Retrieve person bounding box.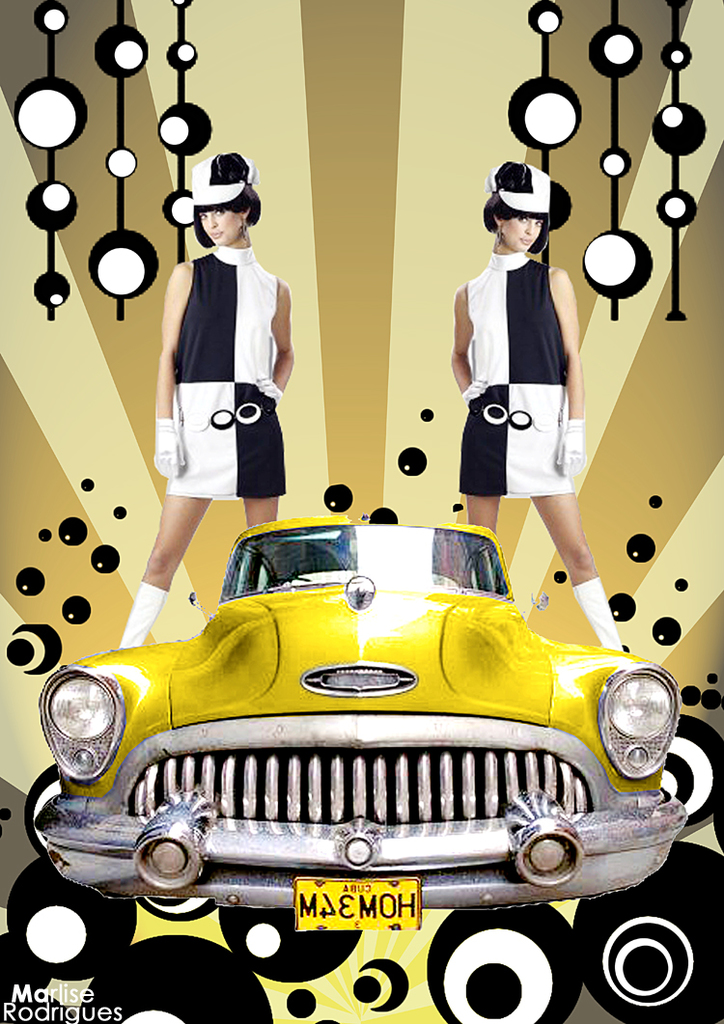
Bounding box: x1=117 y1=146 x2=292 y2=641.
